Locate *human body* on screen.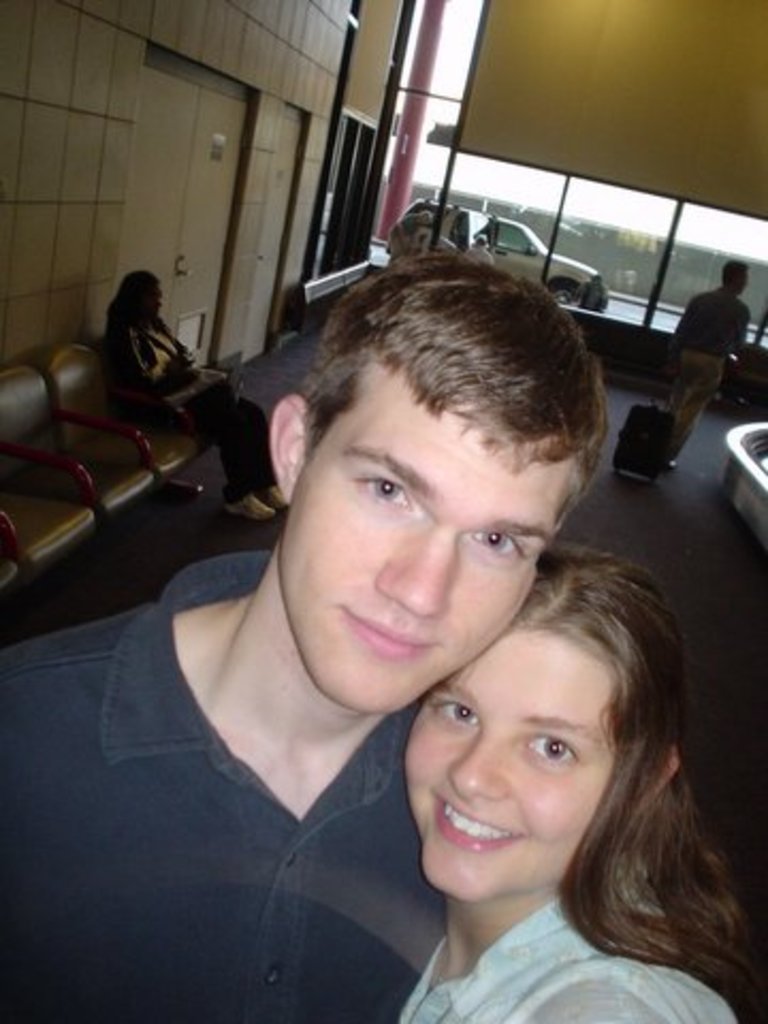
On screen at (661,265,751,474).
